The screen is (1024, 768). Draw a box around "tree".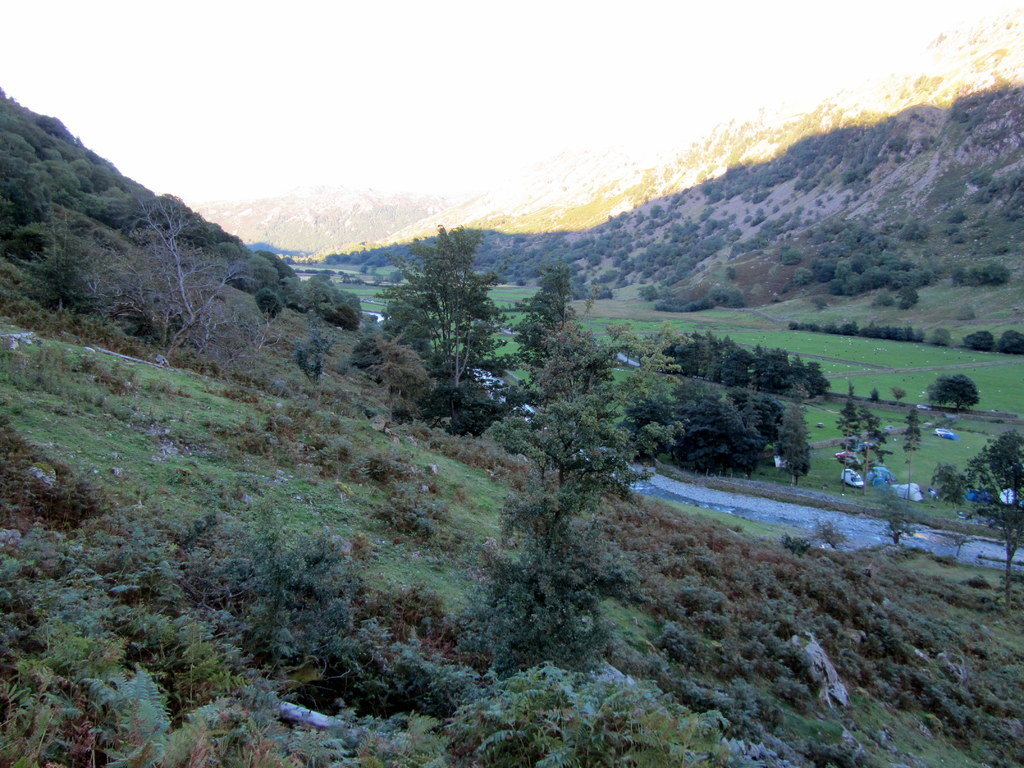
crop(494, 309, 694, 516).
